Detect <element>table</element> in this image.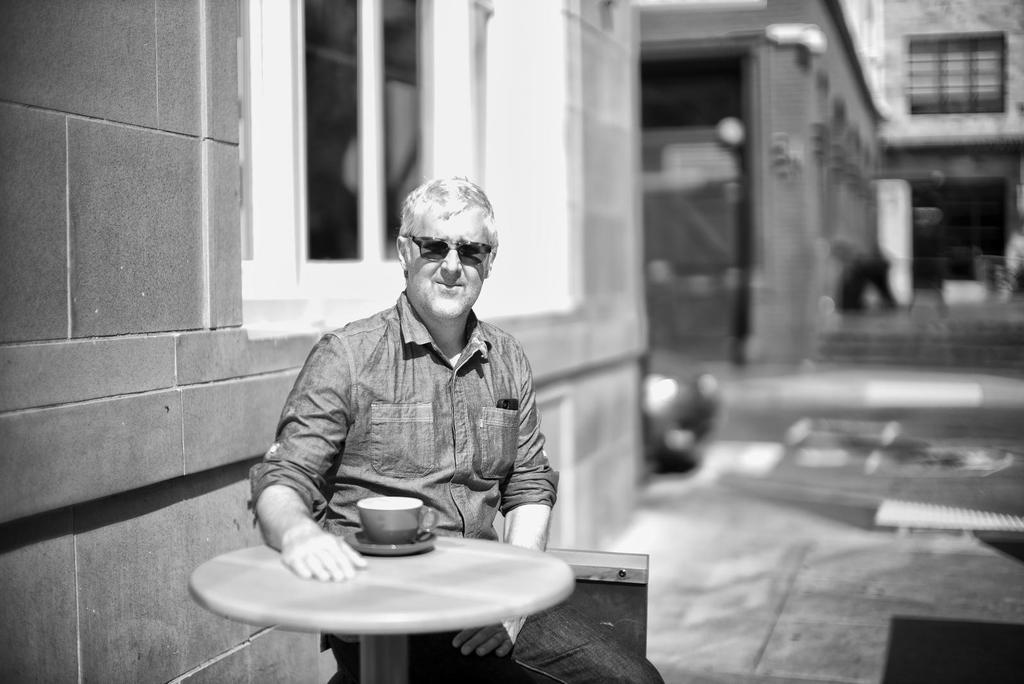
Detection: (left=182, top=500, right=566, bottom=681).
